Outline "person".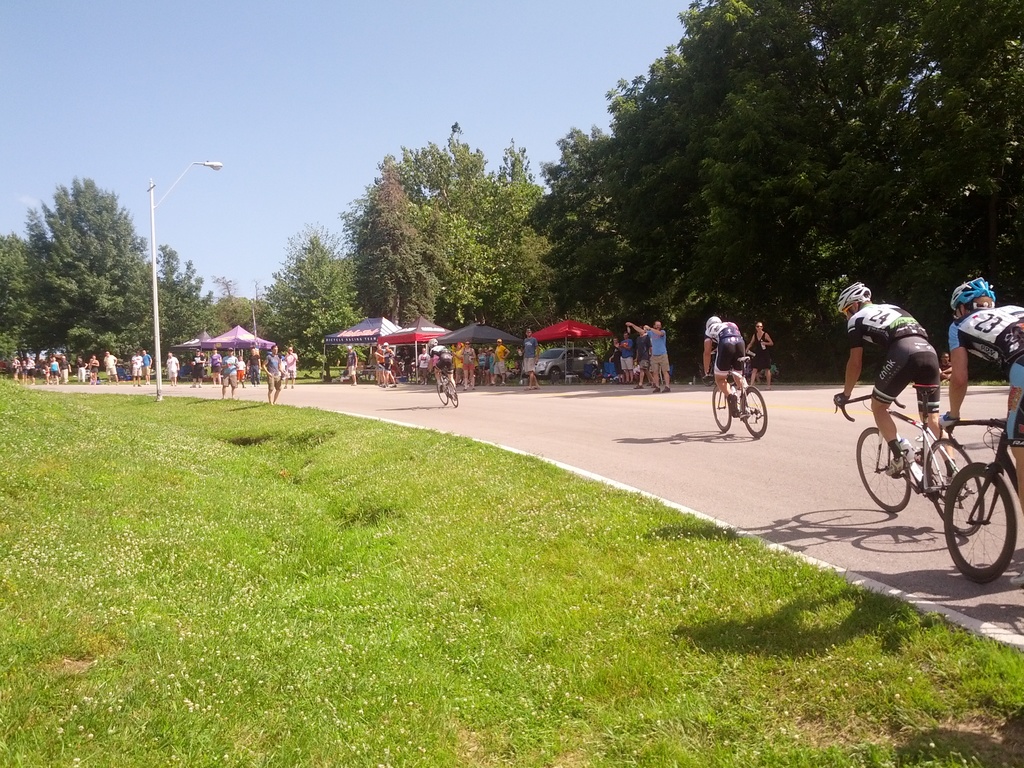
Outline: box(218, 344, 235, 400).
